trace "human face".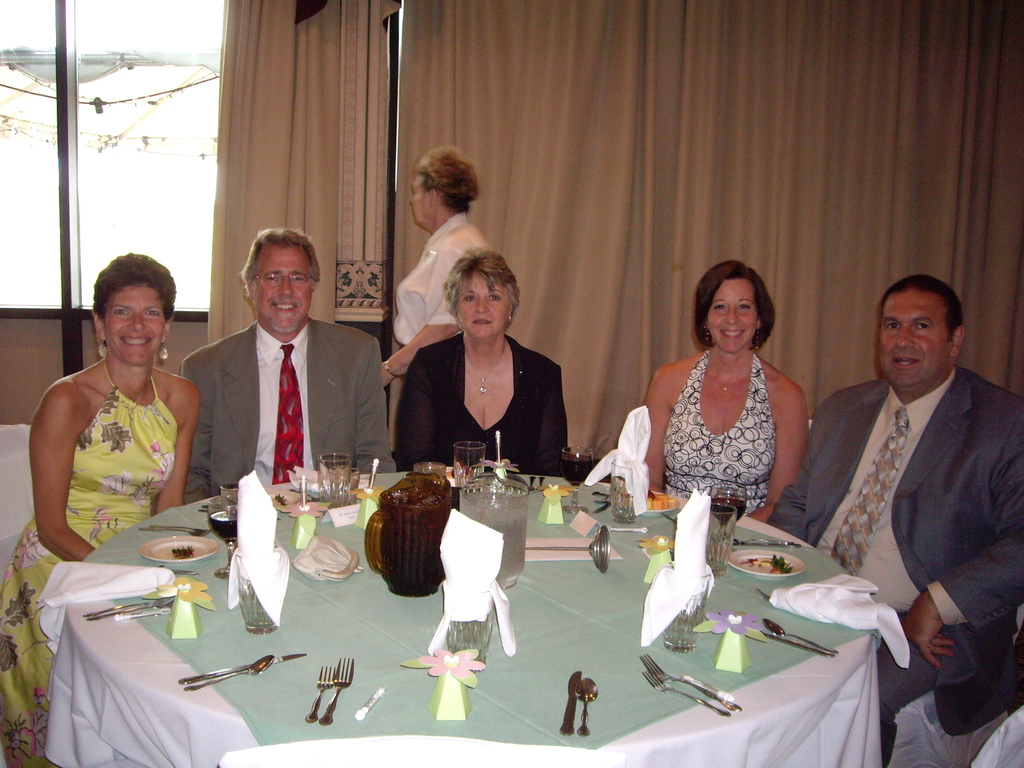
Traced to rect(99, 271, 175, 367).
